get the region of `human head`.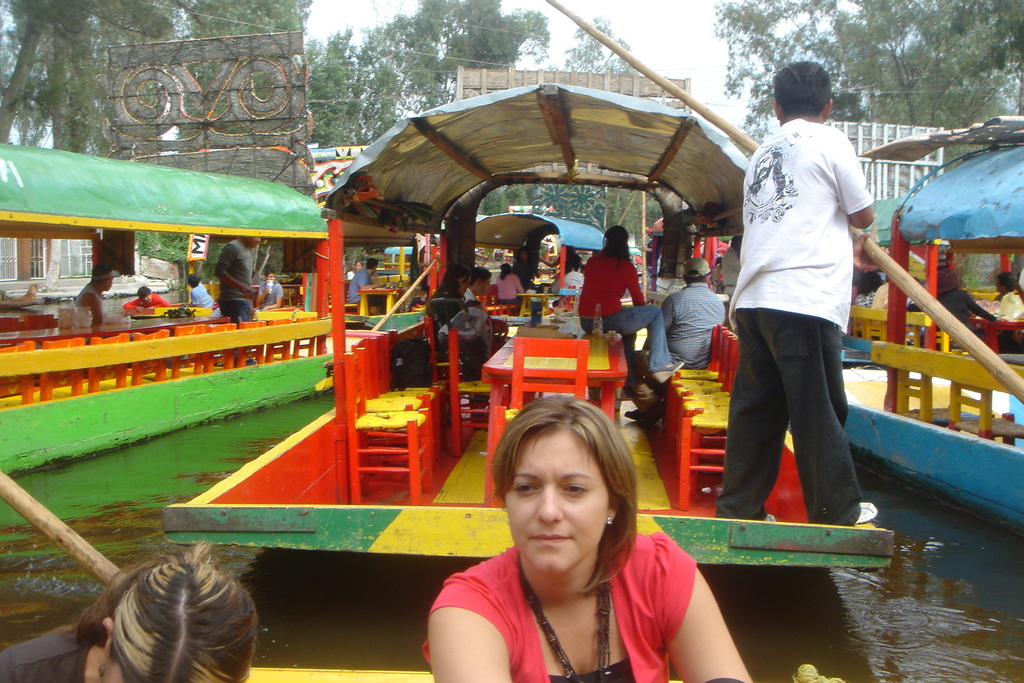
90,265,114,292.
